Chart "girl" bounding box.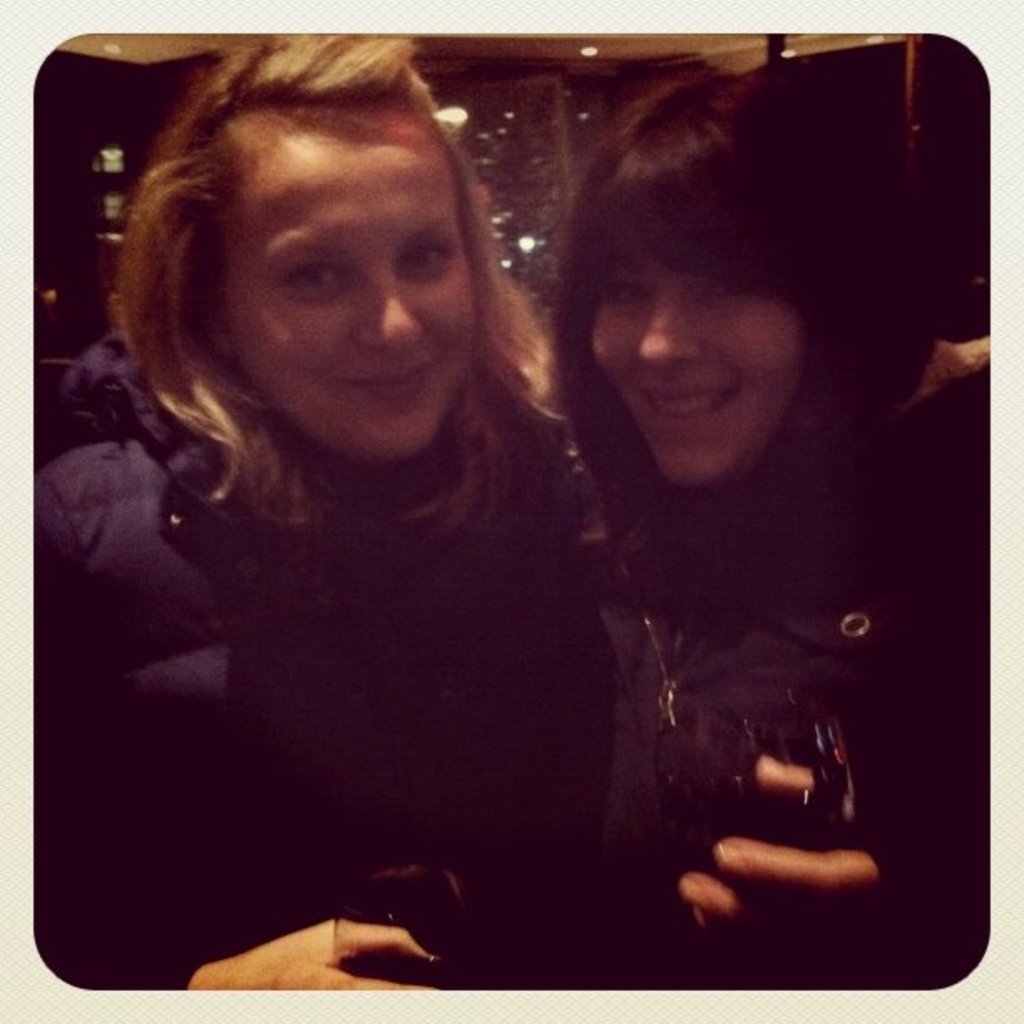
Charted: (28, 30, 604, 989).
